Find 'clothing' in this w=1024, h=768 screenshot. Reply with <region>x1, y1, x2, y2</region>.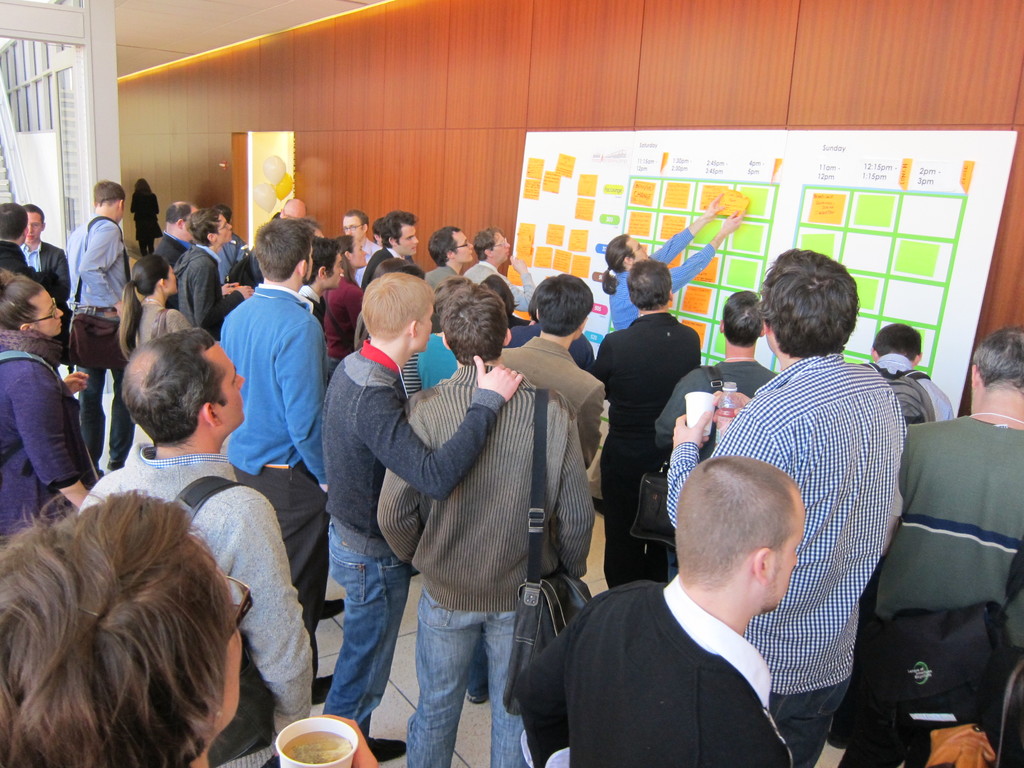
<region>877, 352, 956, 424</region>.
